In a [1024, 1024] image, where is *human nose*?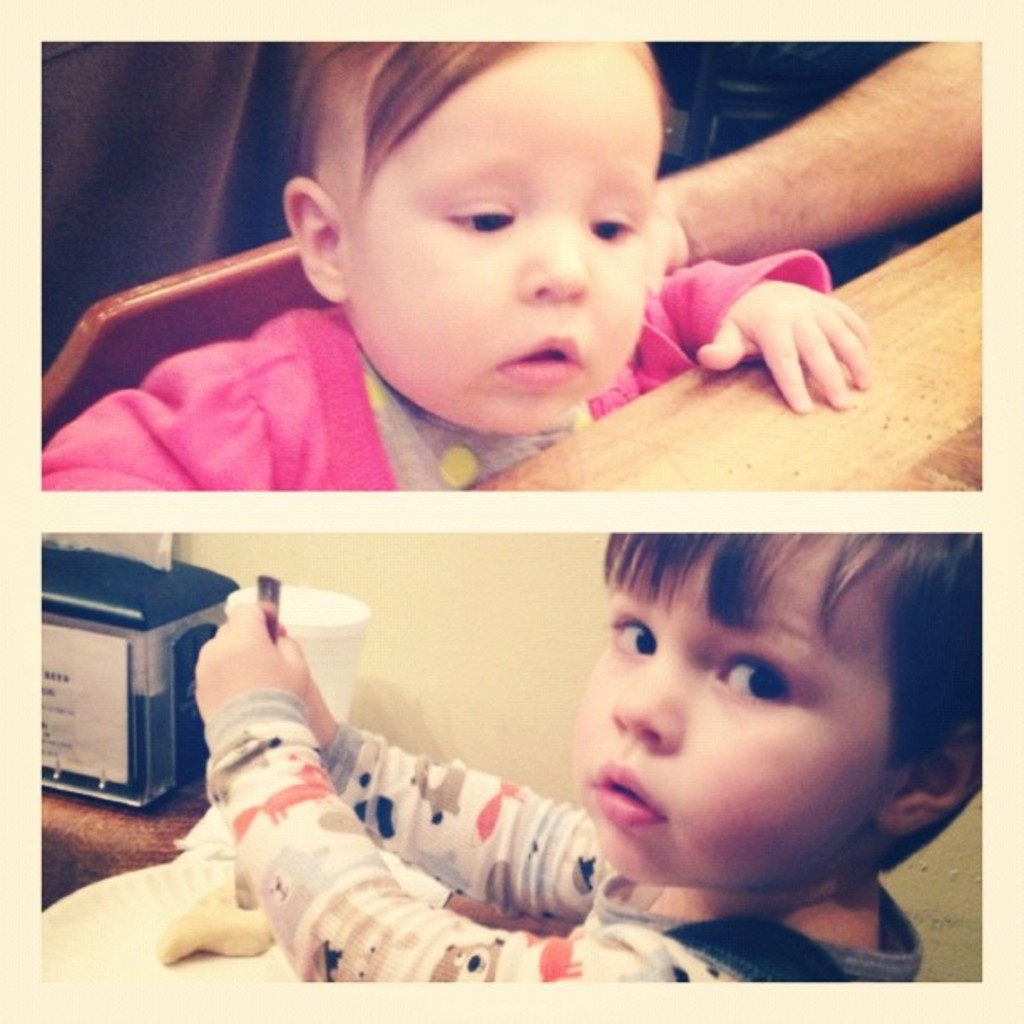
bbox(520, 226, 581, 301).
